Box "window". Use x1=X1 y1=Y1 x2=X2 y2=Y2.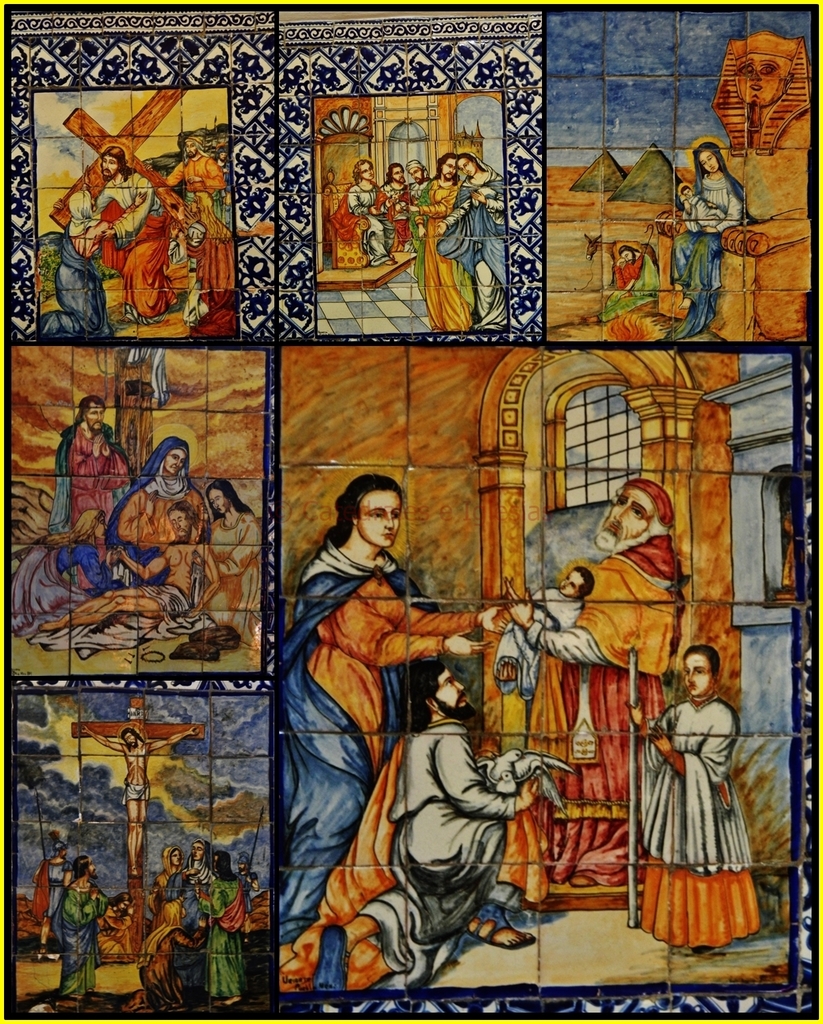
x1=761 y1=471 x2=805 y2=602.
